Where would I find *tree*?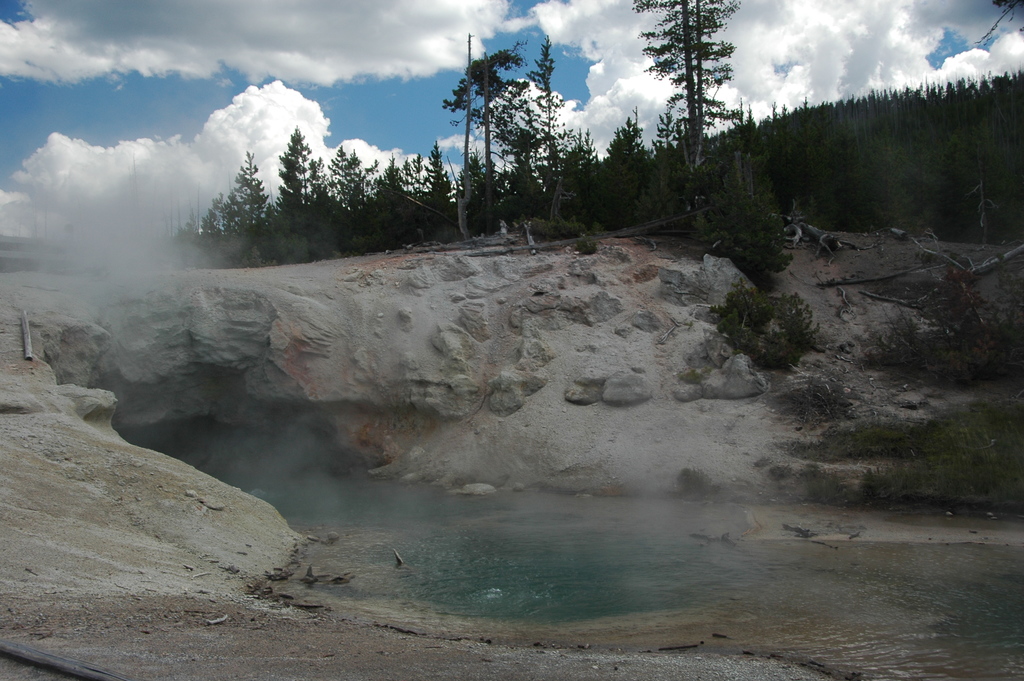
At [x1=282, y1=122, x2=336, y2=258].
